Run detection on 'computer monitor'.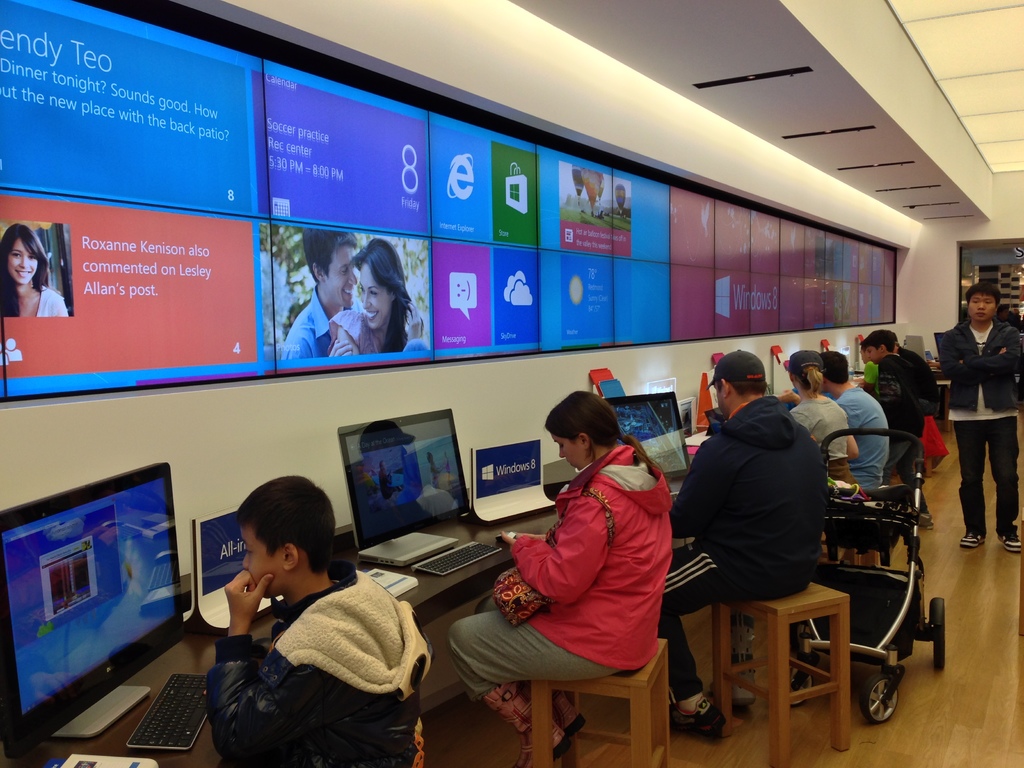
Result: [932,325,956,364].
